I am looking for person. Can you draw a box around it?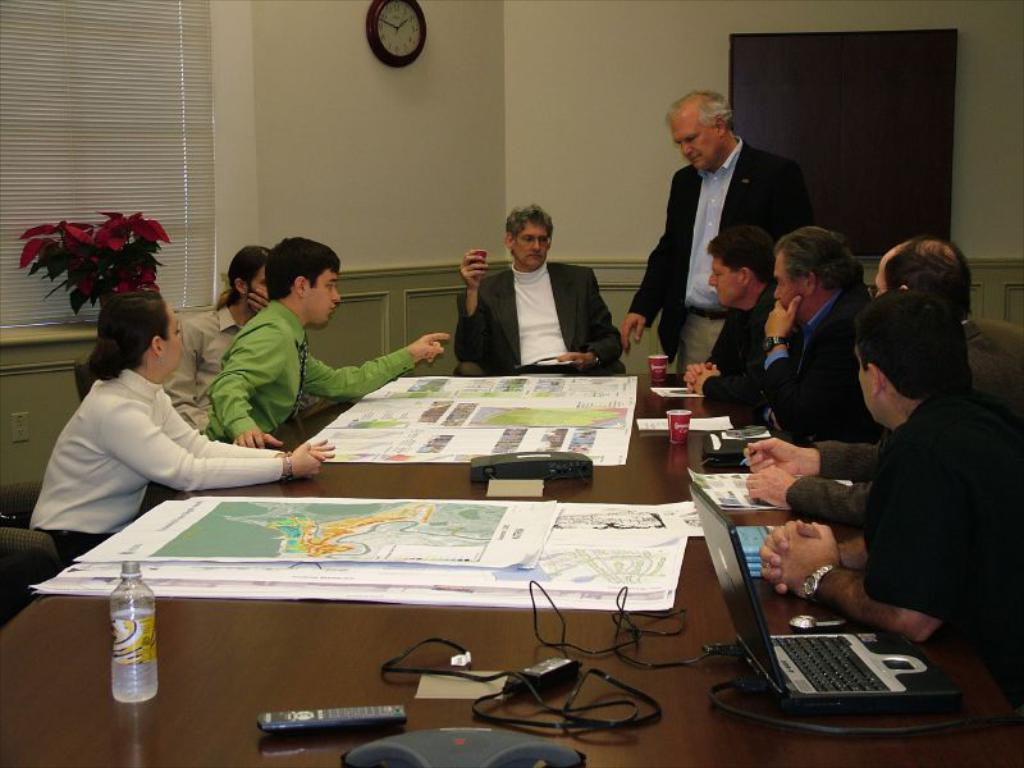
Sure, the bounding box is select_region(28, 287, 337, 567).
